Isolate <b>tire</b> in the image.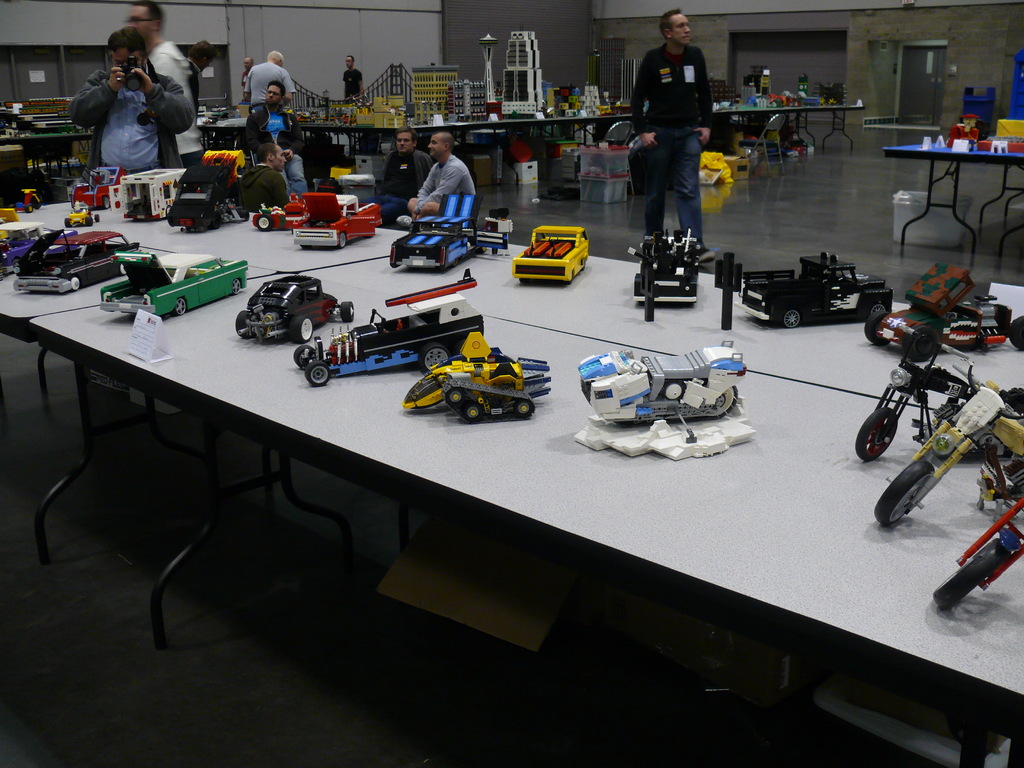
Isolated region: [103,198,111,208].
